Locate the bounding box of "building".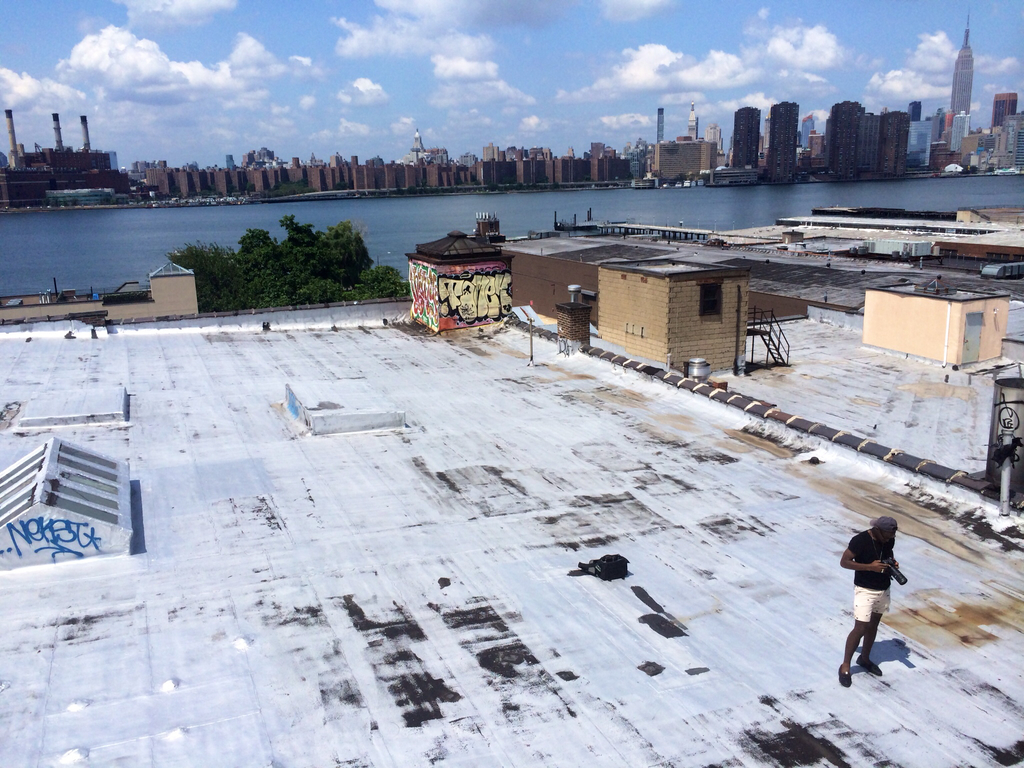
Bounding box: [402, 230, 513, 330].
